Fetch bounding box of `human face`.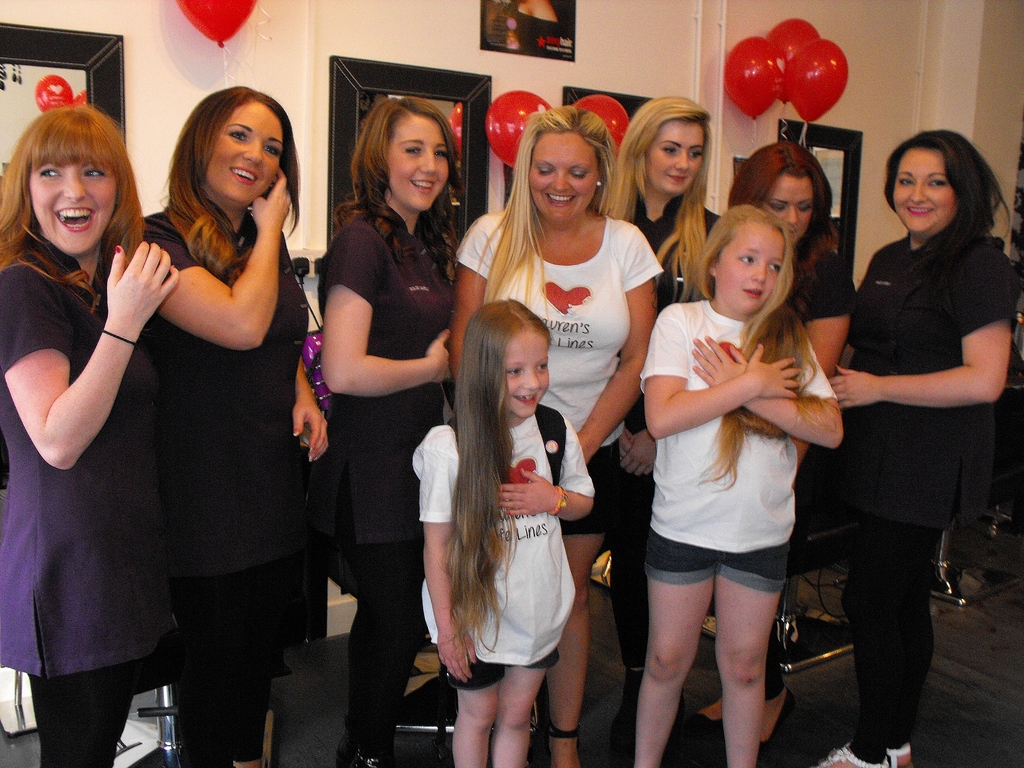
Bbox: bbox=[384, 116, 453, 208].
